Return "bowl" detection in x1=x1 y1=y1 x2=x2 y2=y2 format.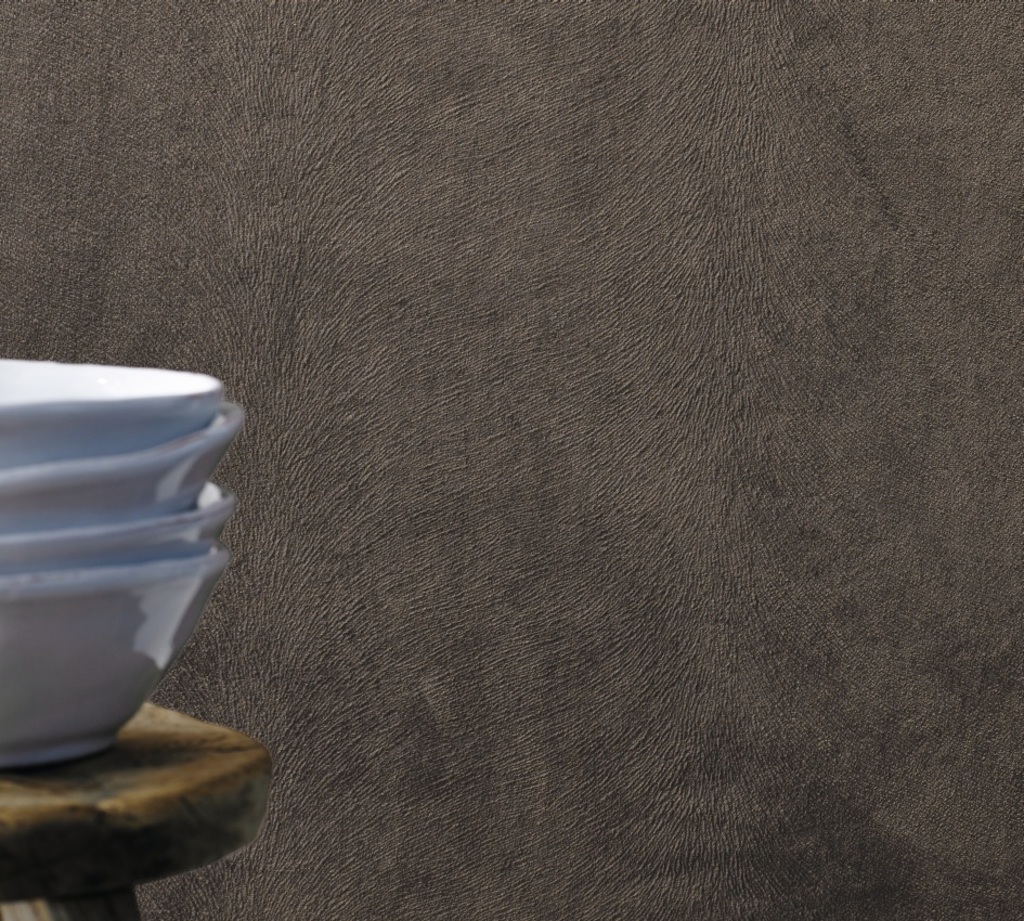
x1=0 y1=483 x2=234 y2=576.
